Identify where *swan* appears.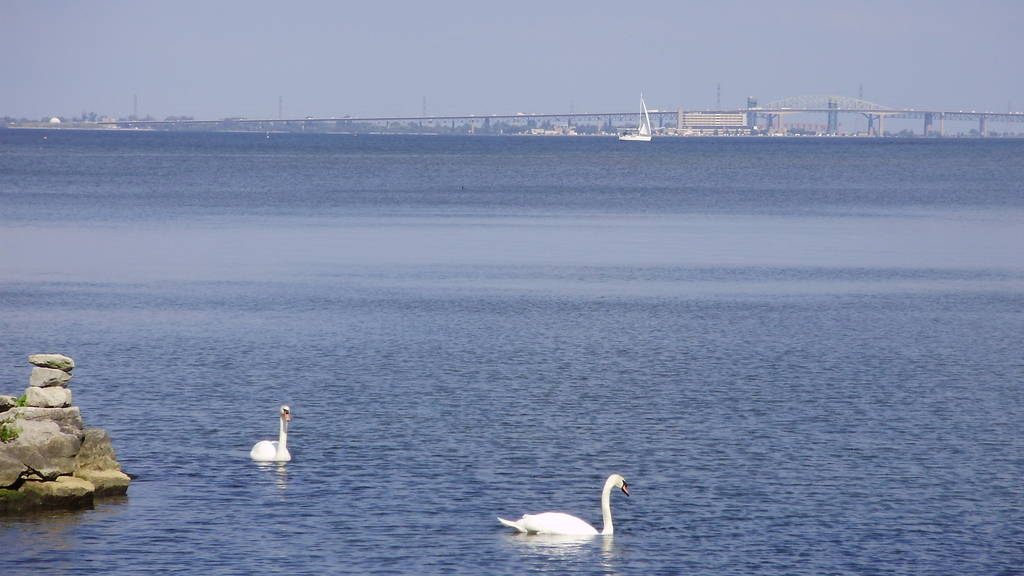
Appears at 508:460:621:558.
